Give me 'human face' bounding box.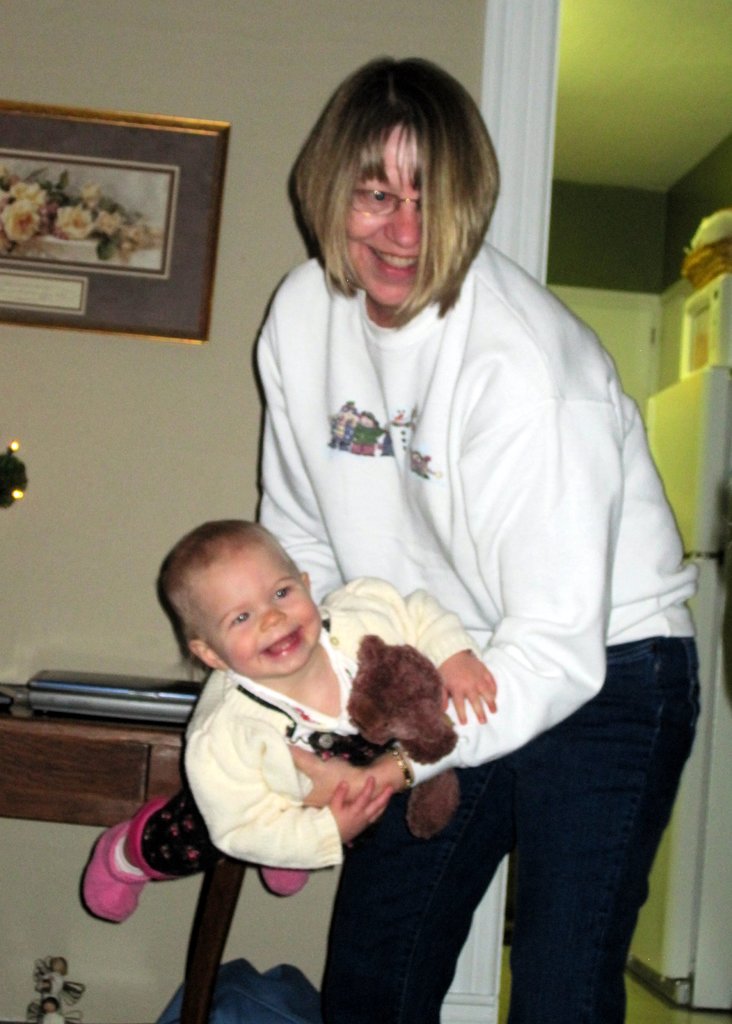
box=[190, 538, 323, 678].
